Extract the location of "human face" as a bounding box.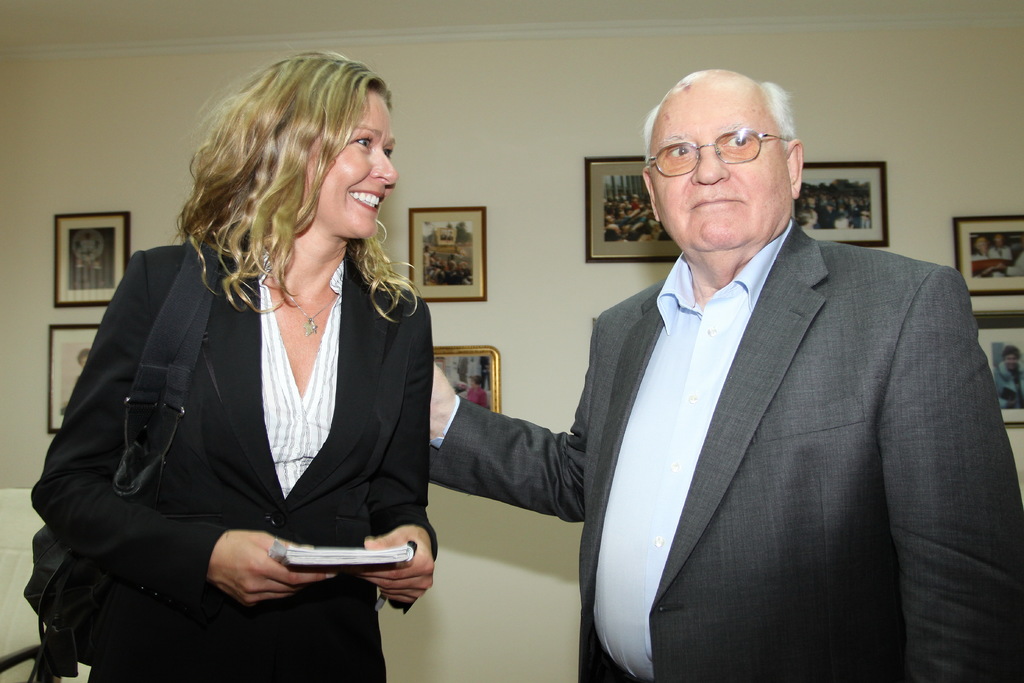
<box>305,89,399,238</box>.
